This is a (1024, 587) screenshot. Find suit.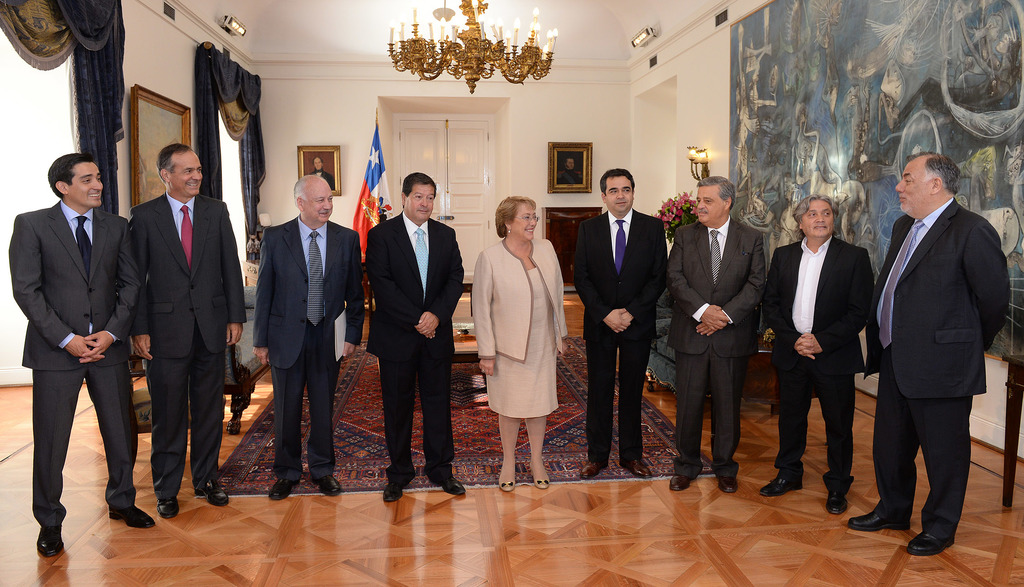
Bounding box: select_region(250, 211, 371, 486).
